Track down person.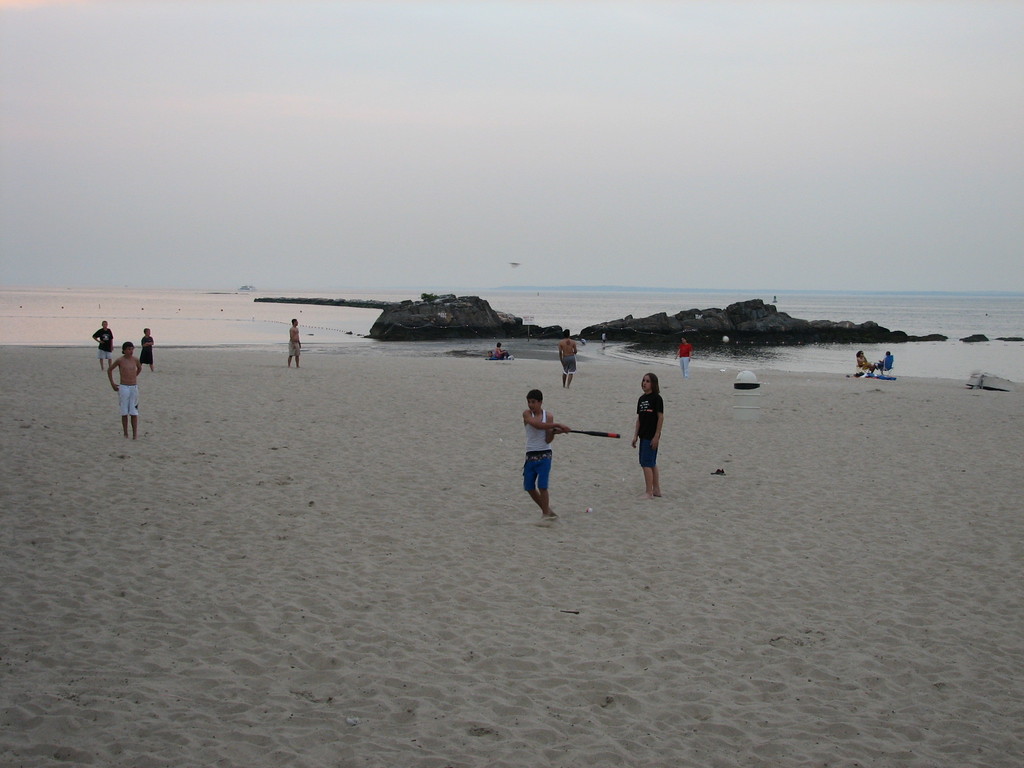
Tracked to (x1=92, y1=323, x2=118, y2=388).
